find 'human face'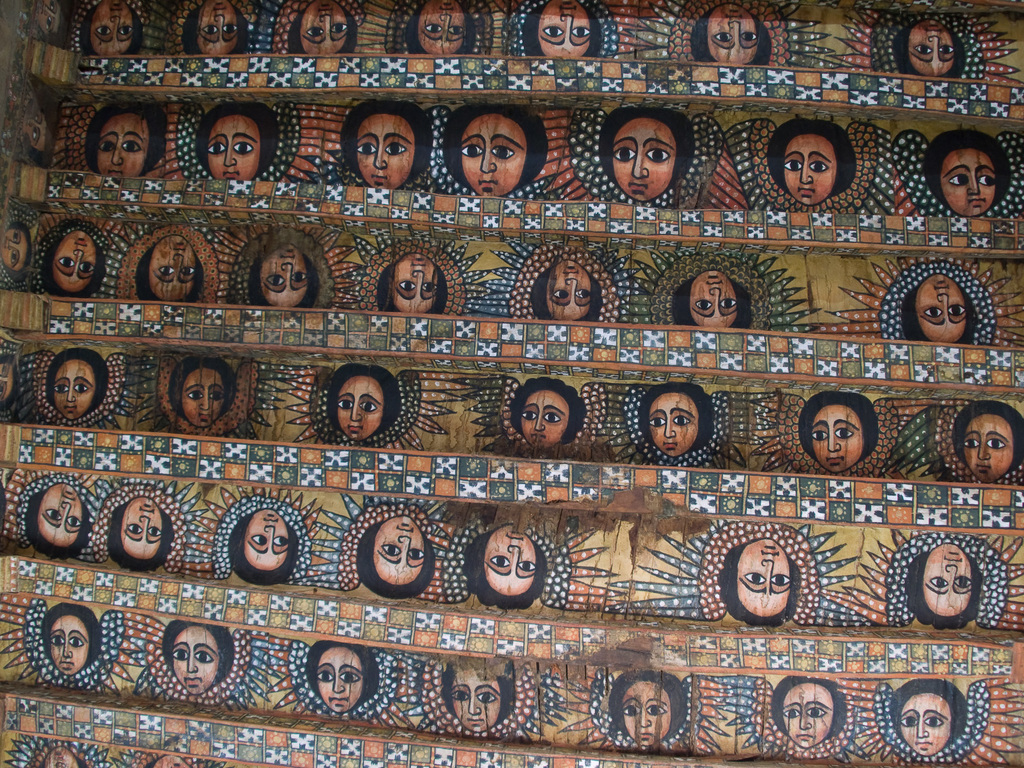
detection(417, 0, 467, 56)
